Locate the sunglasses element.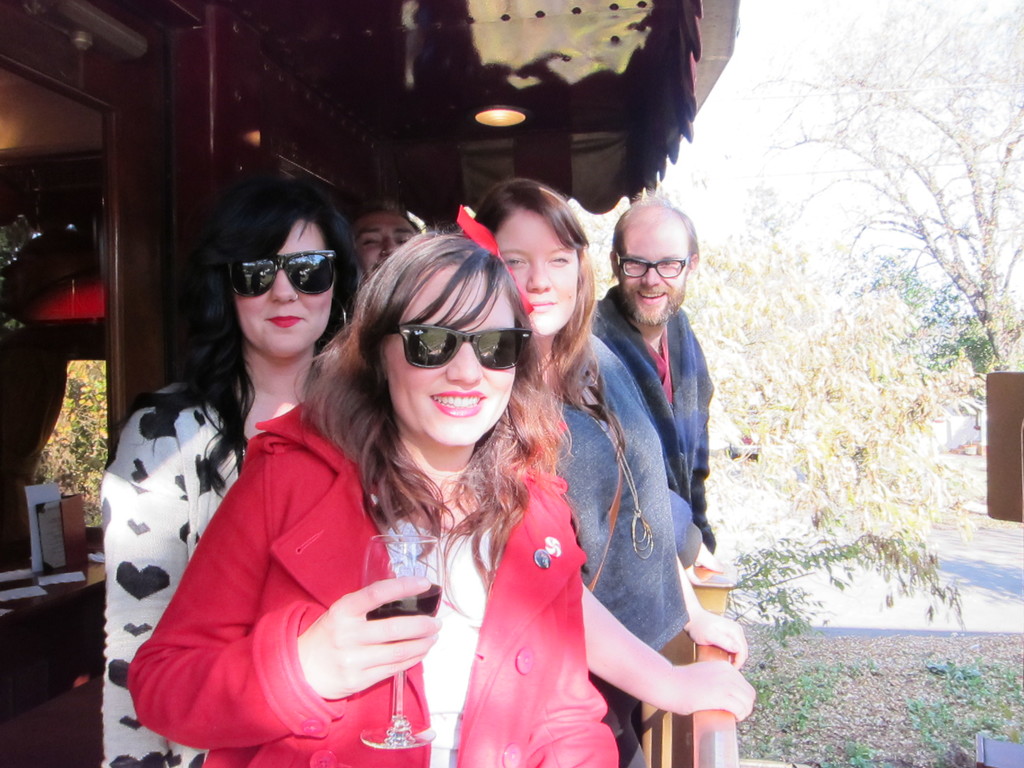
Element bbox: [left=395, top=325, right=532, bottom=367].
